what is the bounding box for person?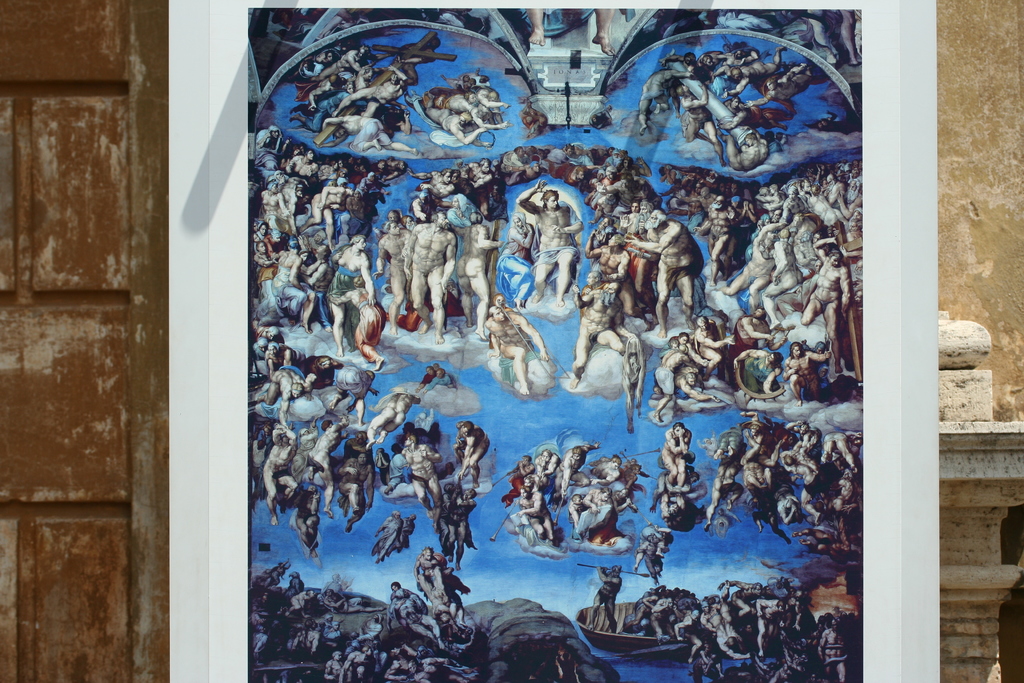
select_region(788, 521, 842, 543).
